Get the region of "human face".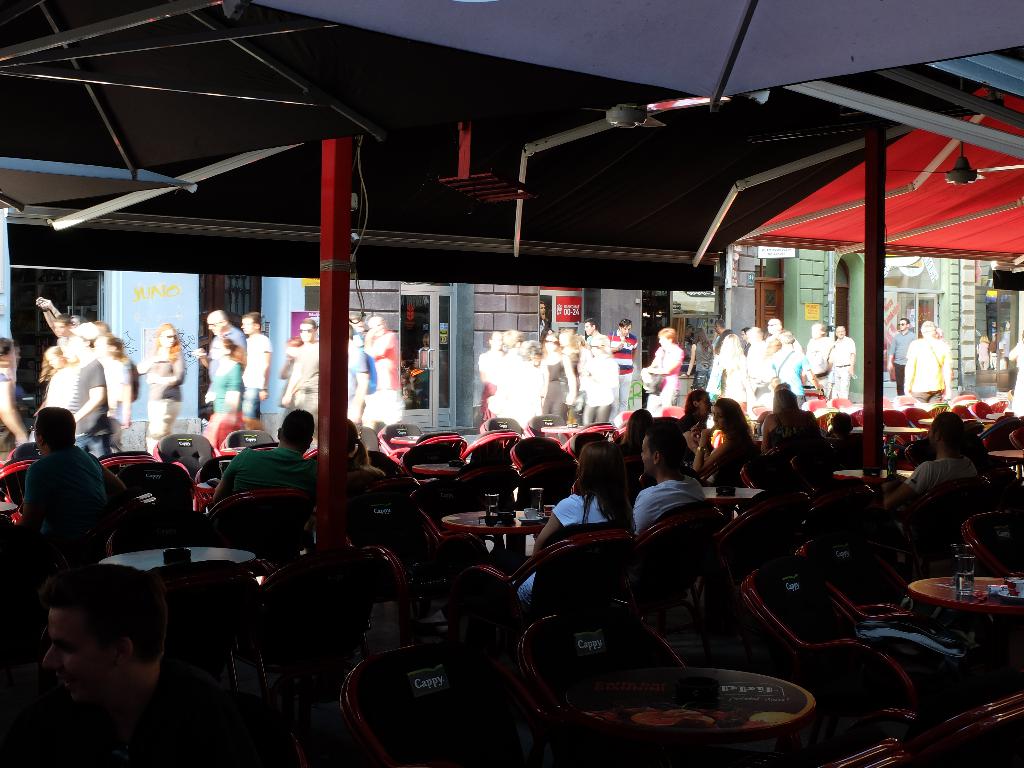
713:404:723:428.
